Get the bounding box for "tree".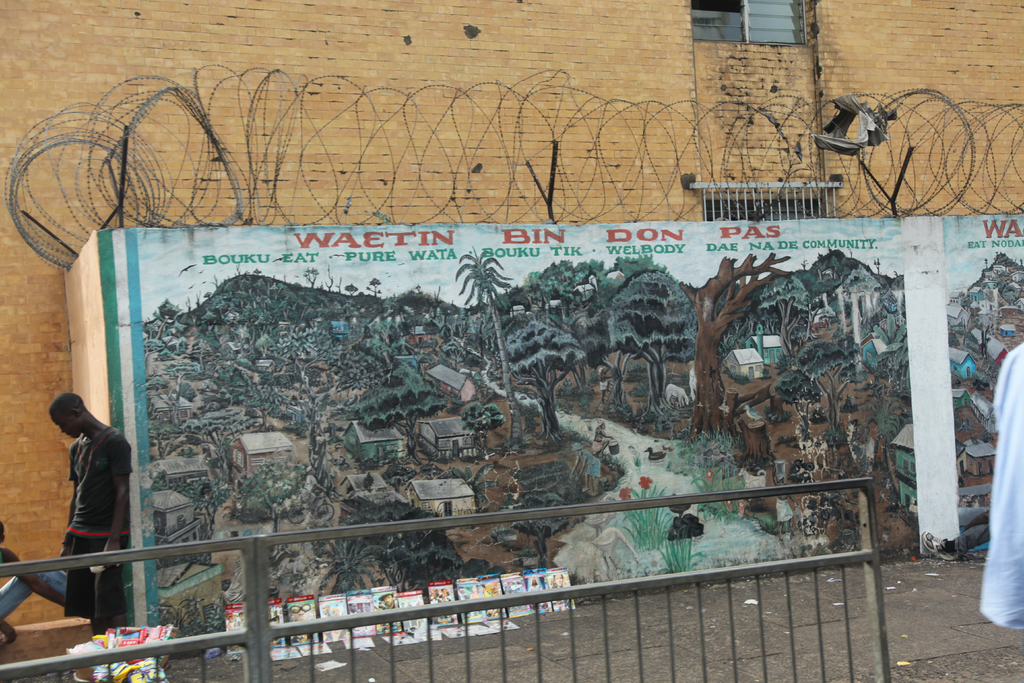
452 245 511 452.
